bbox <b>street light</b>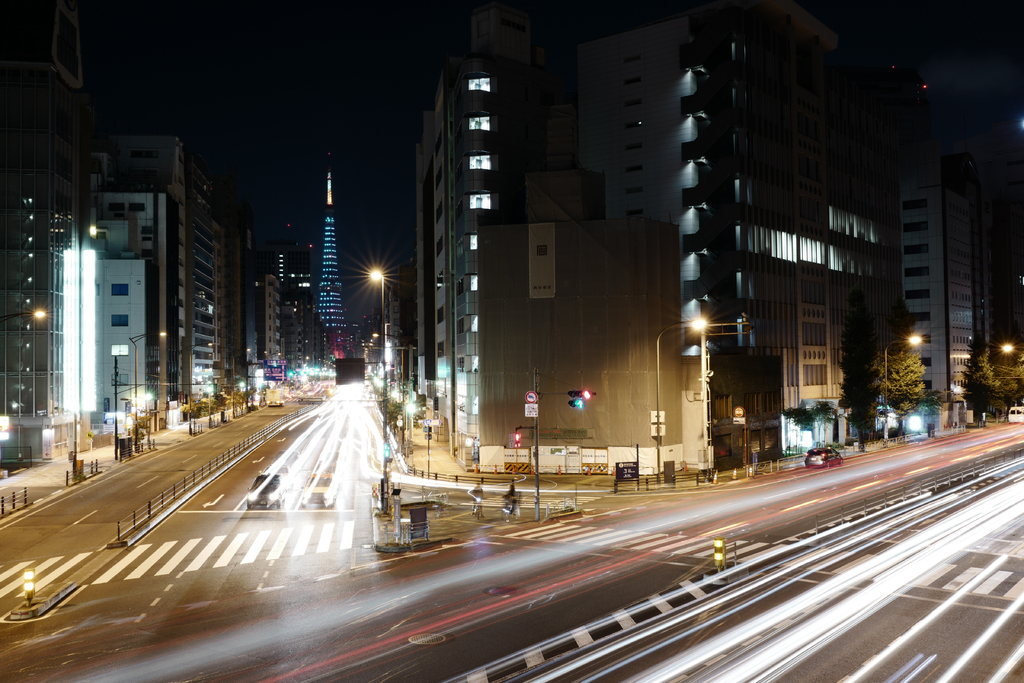
232,348,255,416
